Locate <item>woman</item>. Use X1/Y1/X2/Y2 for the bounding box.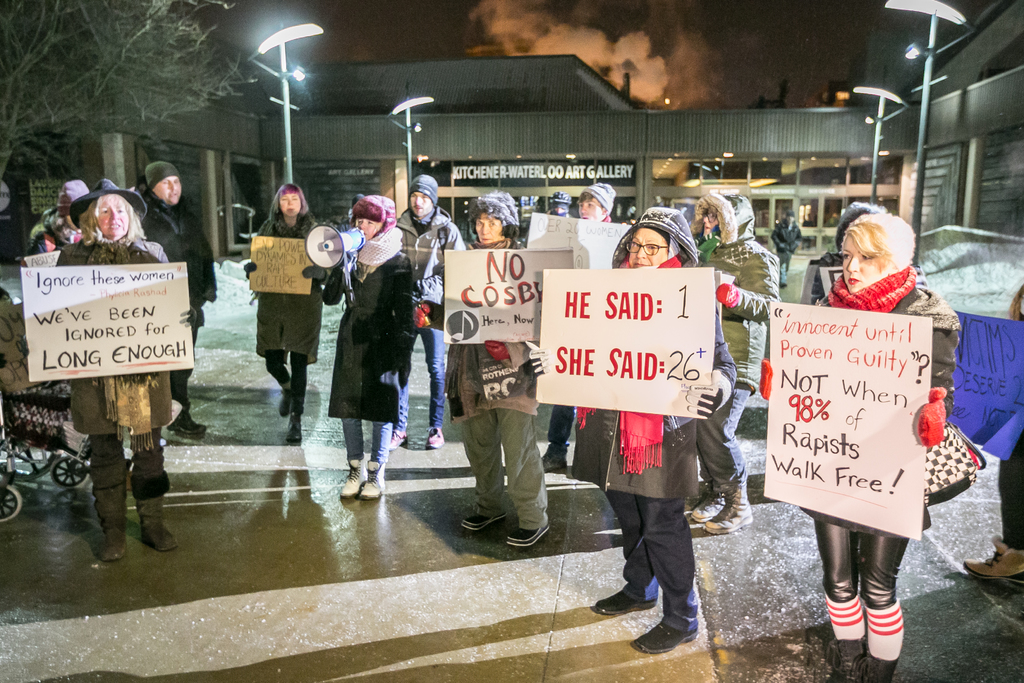
33/179/209/550.
